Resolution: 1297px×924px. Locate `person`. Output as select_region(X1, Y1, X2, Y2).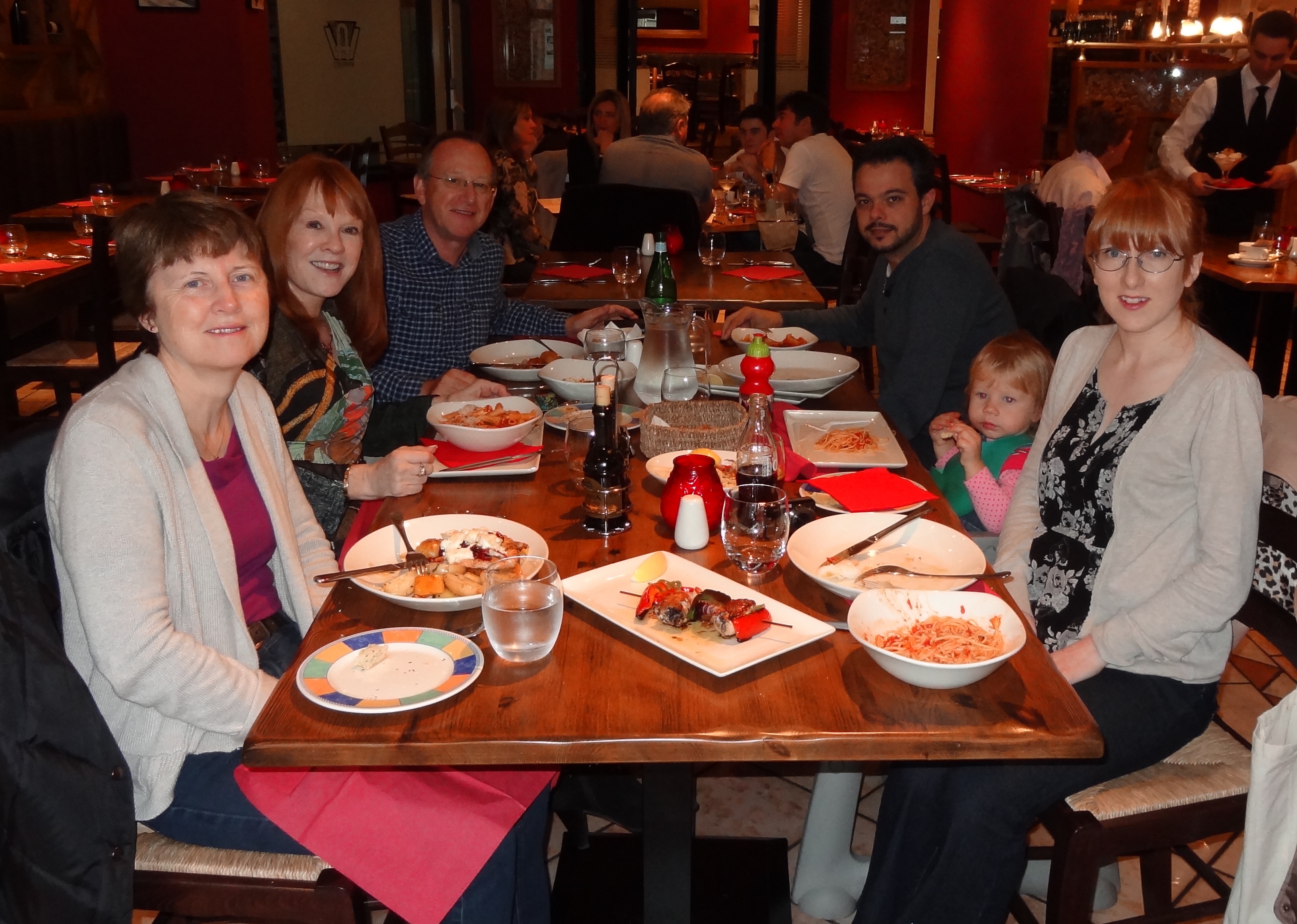
select_region(416, 38, 451, 81).
